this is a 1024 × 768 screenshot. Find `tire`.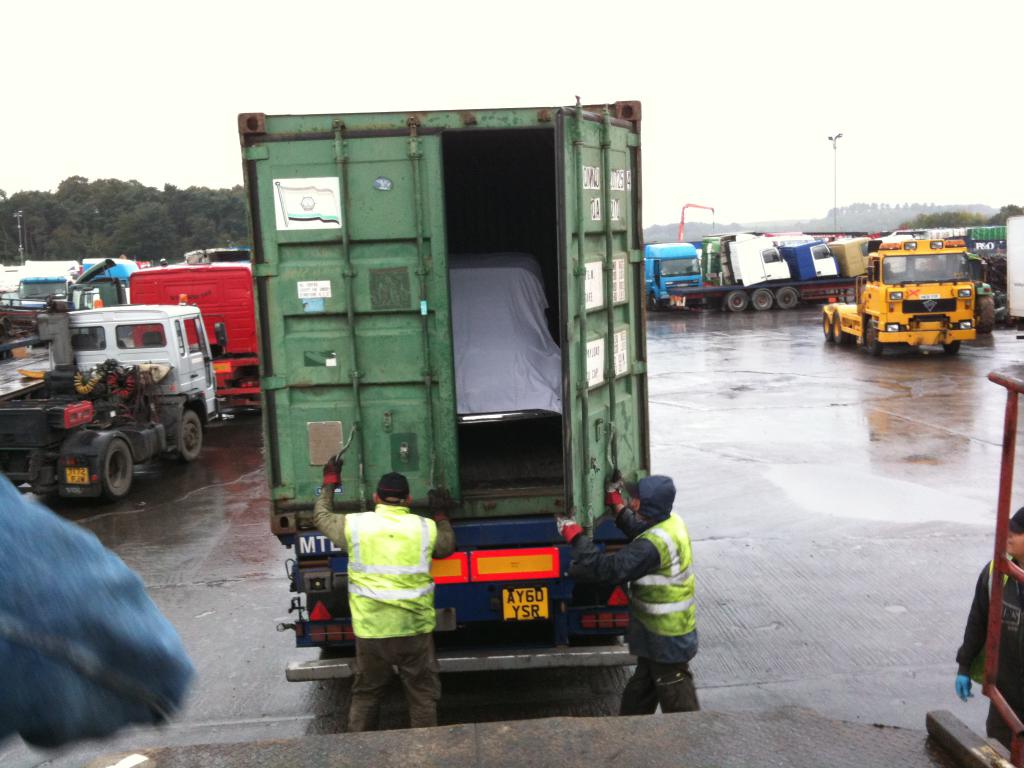
Bounding box: BBox(868, 327, 884, 359).
